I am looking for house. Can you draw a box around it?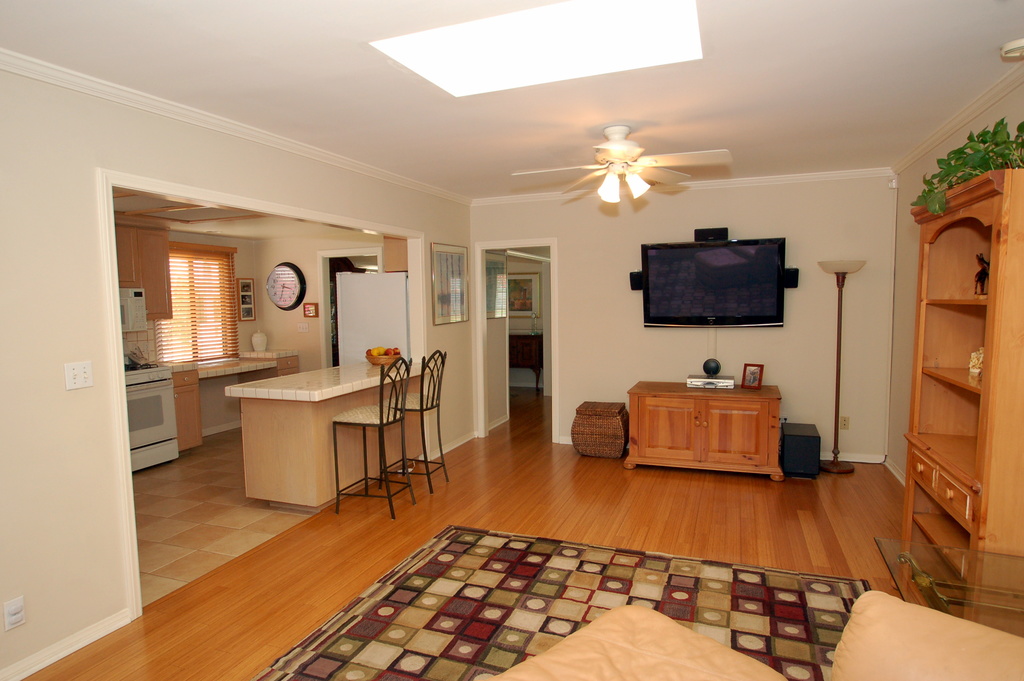
Sure, the bounding box is crop(2, 0, 1021, 678).
